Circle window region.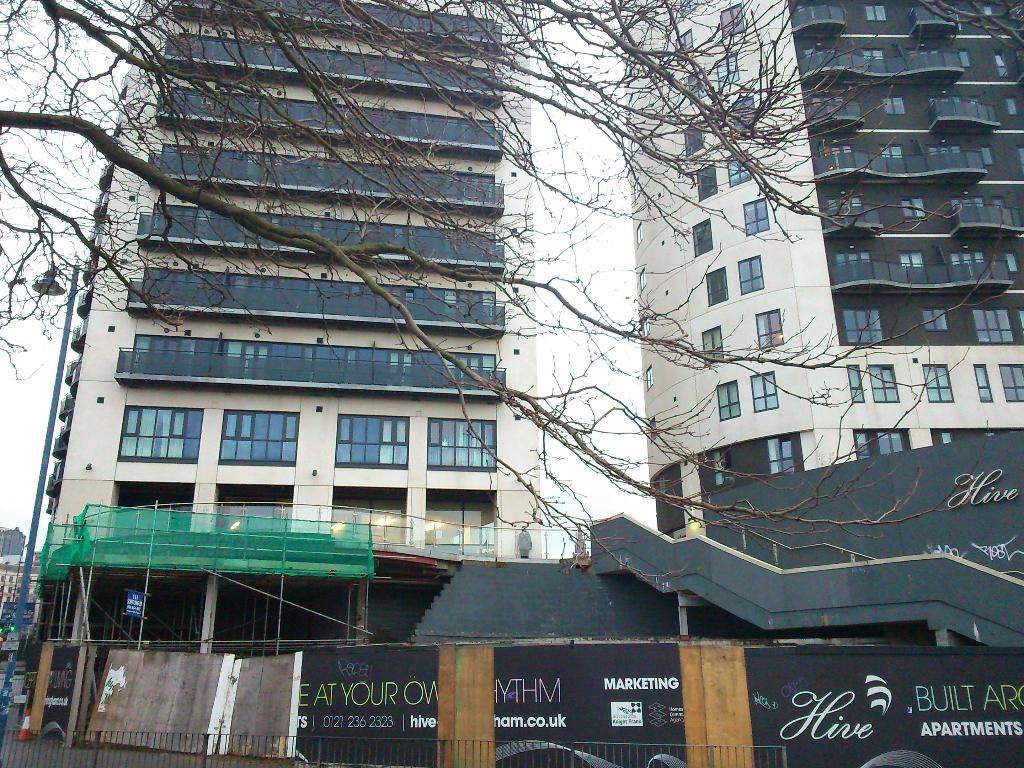
Region: box=[735, 254, 765, 296].
